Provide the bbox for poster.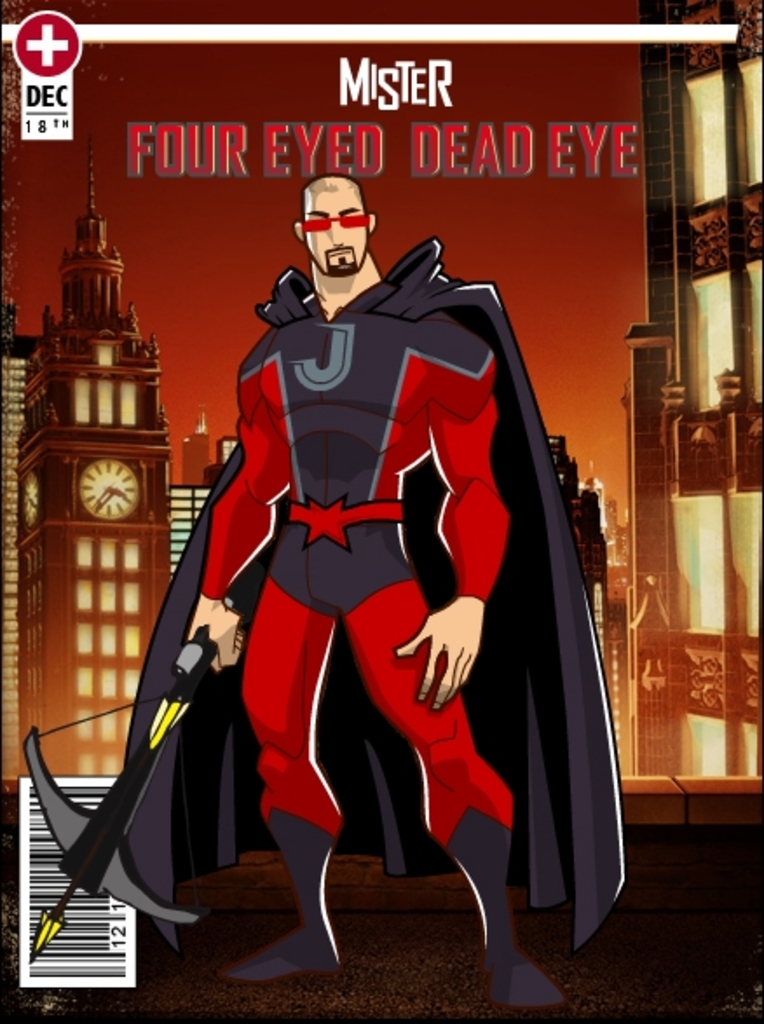
detection(0, 0, 762, 1022).
